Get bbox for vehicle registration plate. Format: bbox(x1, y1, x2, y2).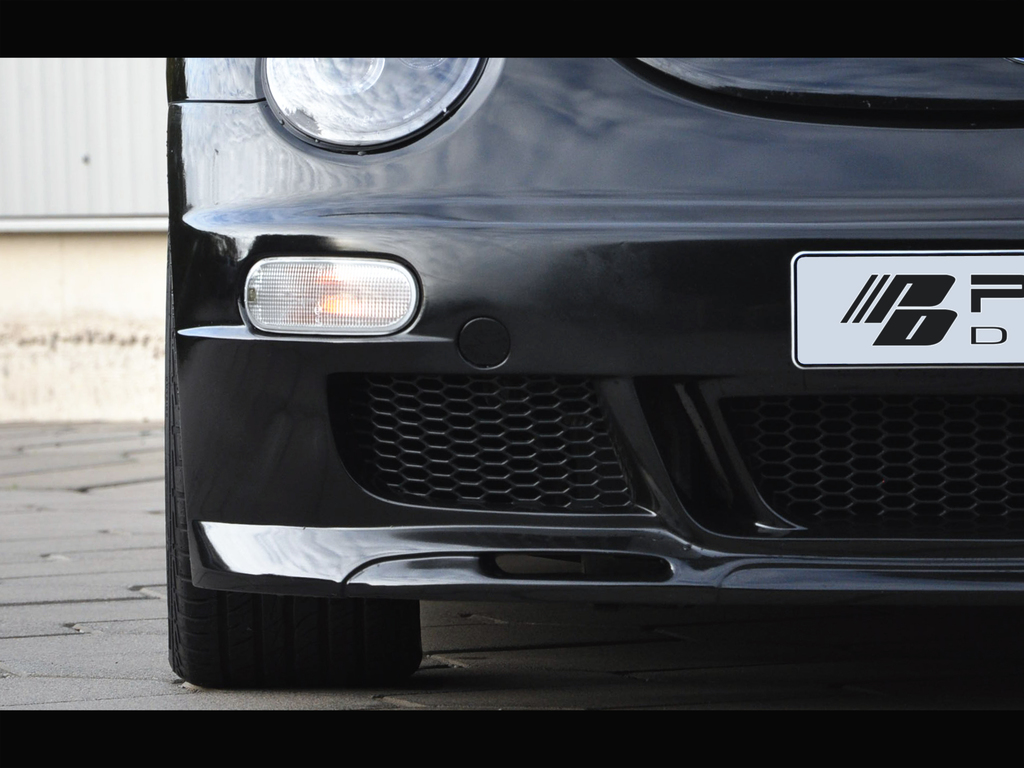
bbox(788, 250, 1023, 371).
